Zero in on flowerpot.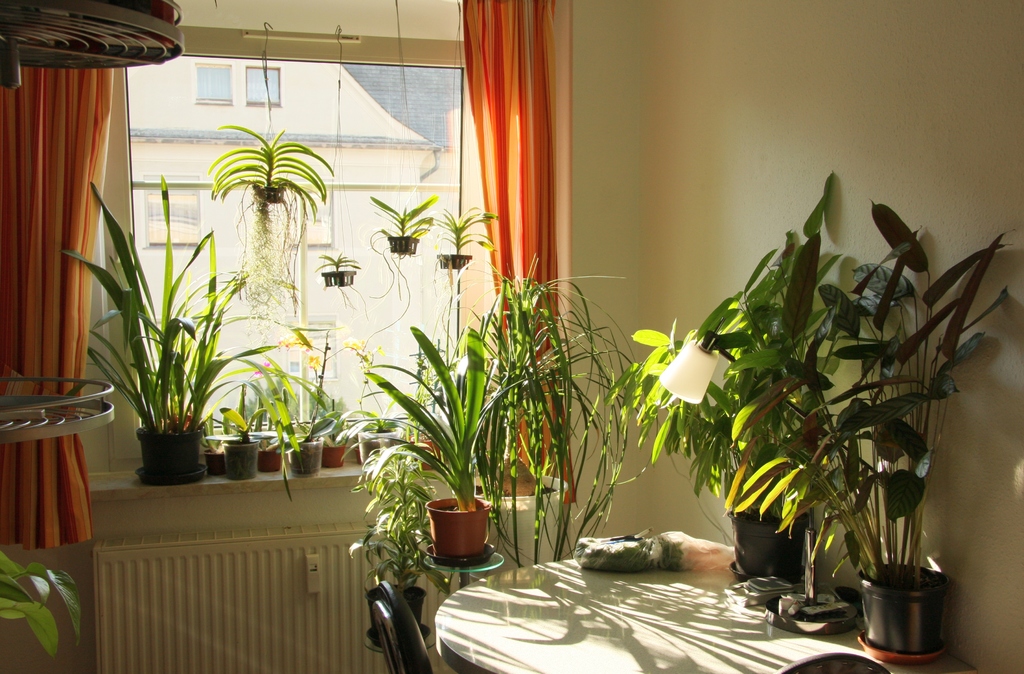
Zeroed in: (732,501,810,588).
